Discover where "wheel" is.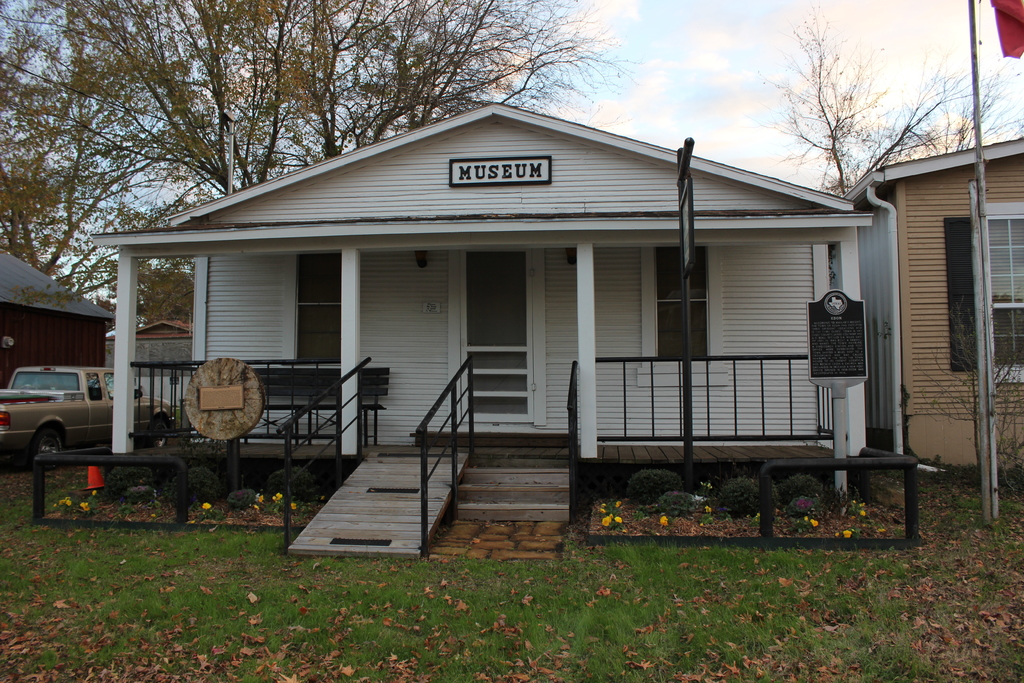
Discovered at 35, 432, 63, 473.
